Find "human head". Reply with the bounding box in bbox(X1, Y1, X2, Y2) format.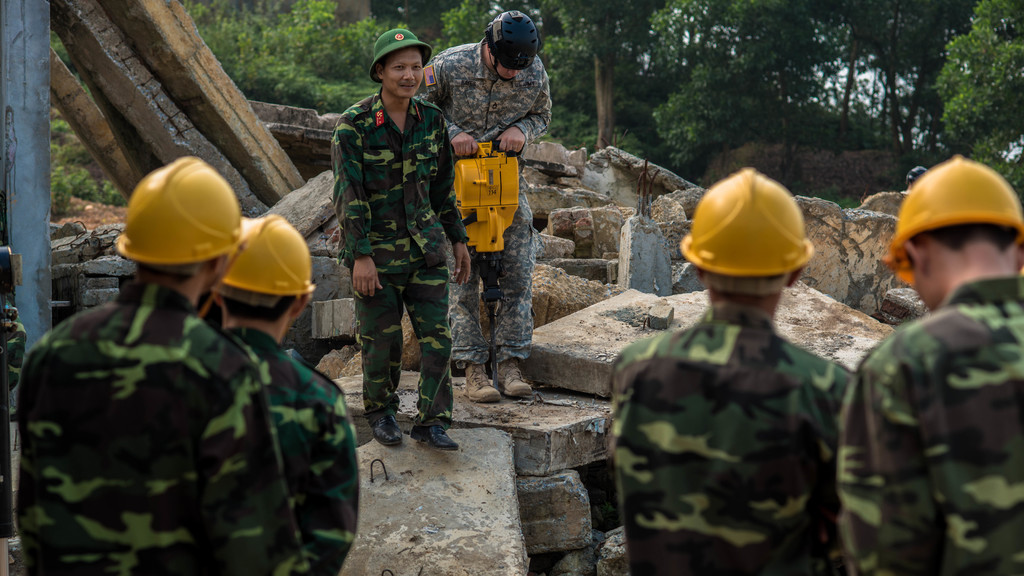
bbox(474, 3, 541, 69).
